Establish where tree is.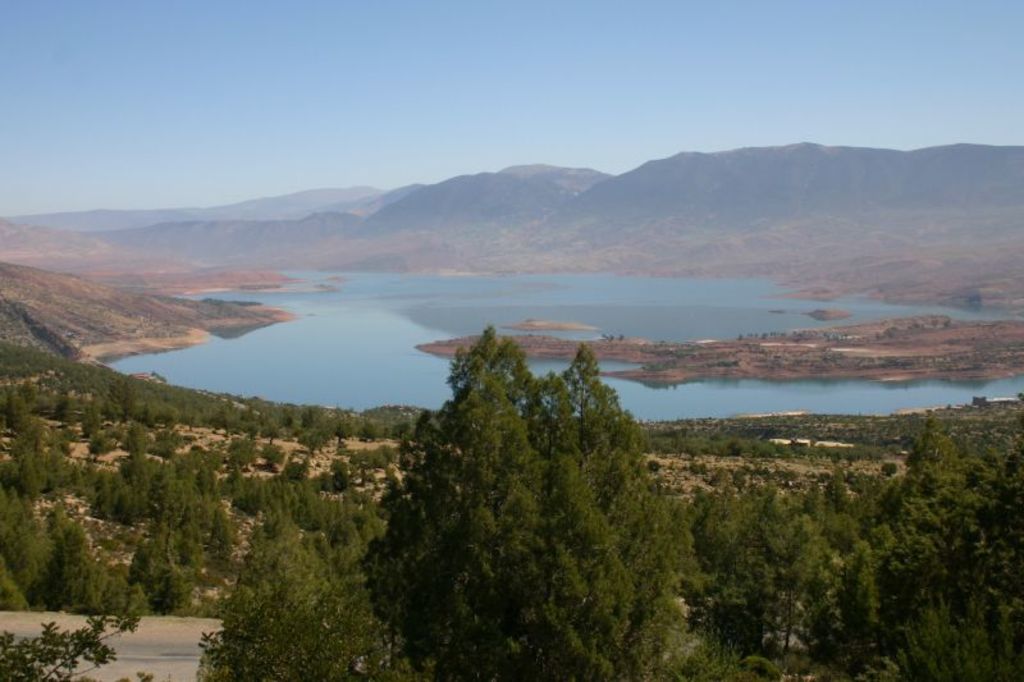
Established at select_region(686, 418, 1023, 681).
